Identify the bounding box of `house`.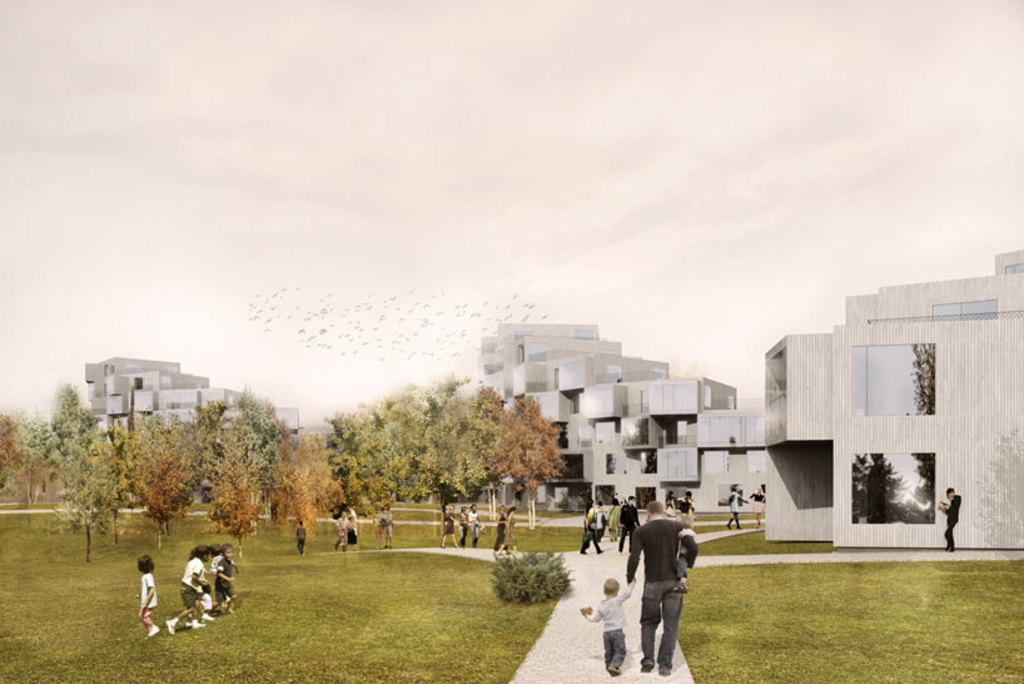
x1=760, y1=248, x2=1023, y2=552.
